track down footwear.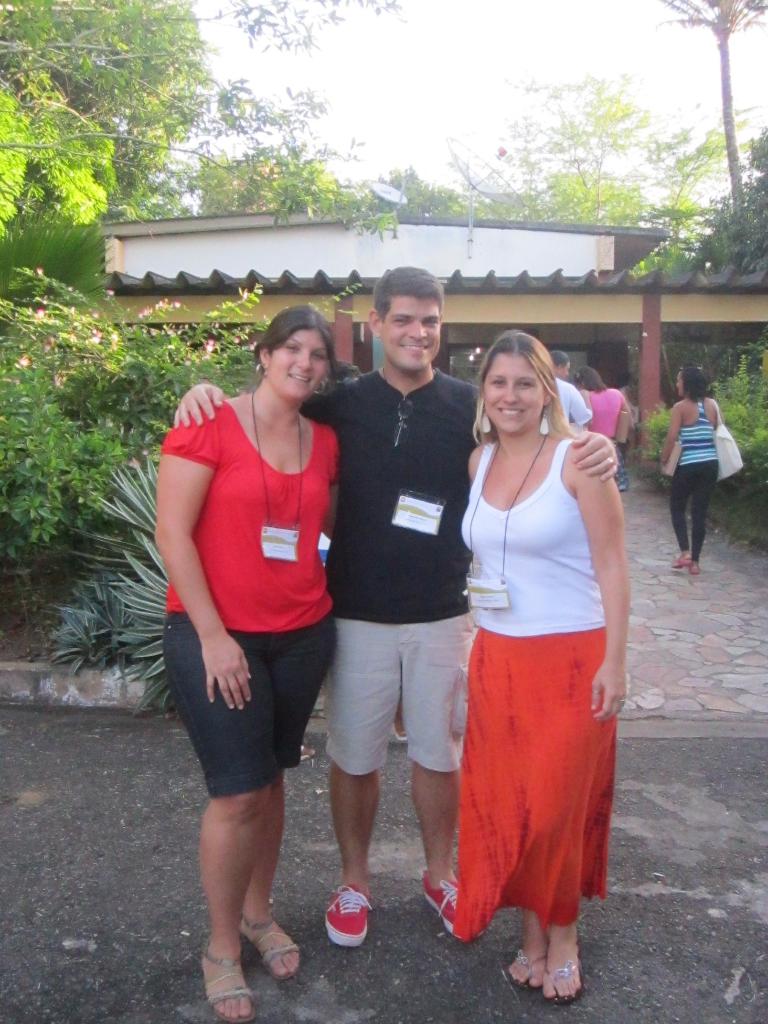
Tracked to l=420, t=870, r=484, b=934.
